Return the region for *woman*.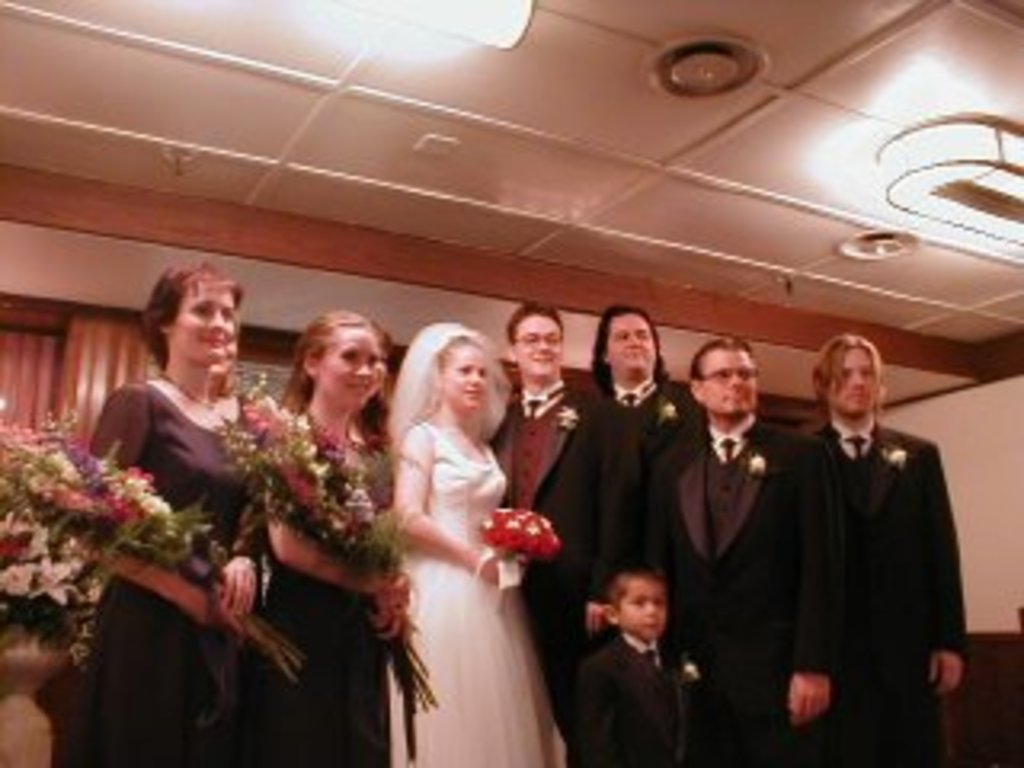
bbox=[253, 307, 413, 765].
